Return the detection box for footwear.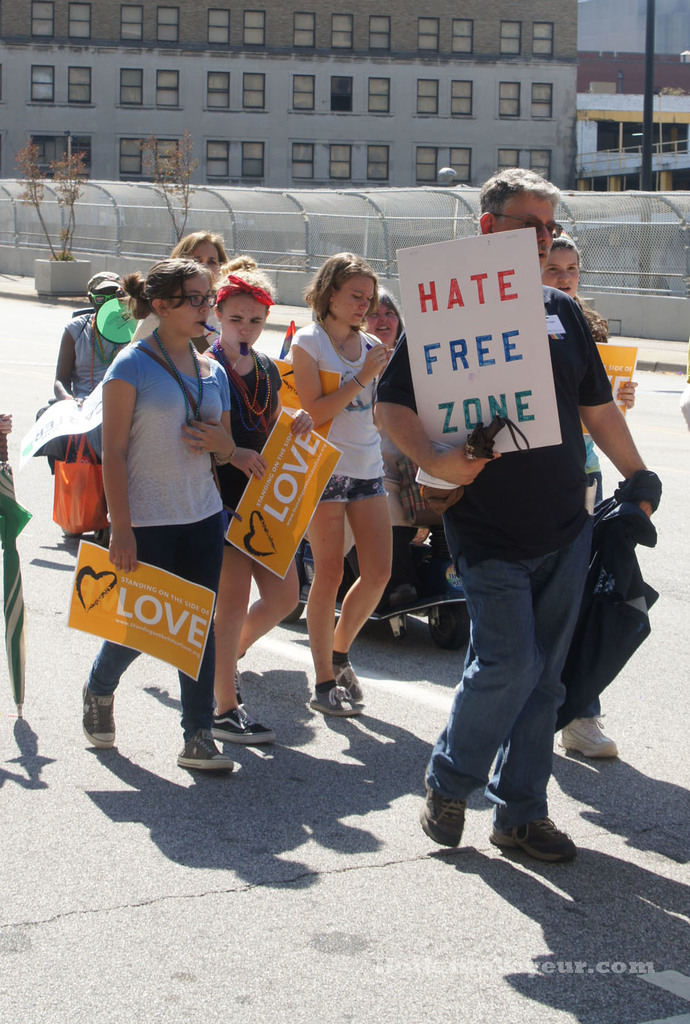
Rect(92, 519, 110, 549).
